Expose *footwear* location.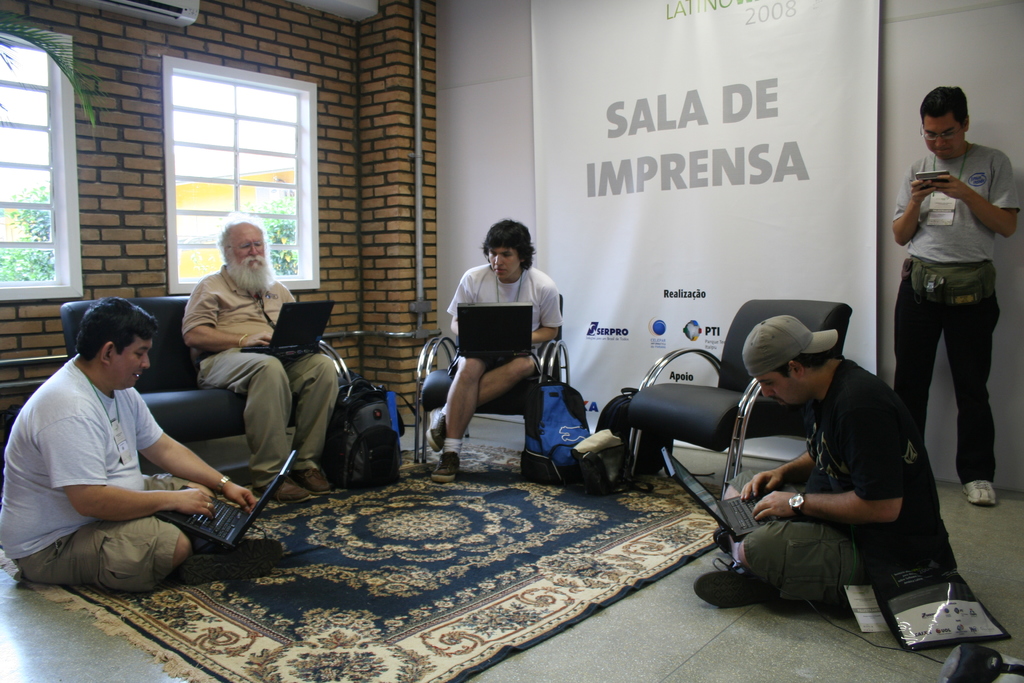
Exposed at locate(716, 528, 732, 552).
